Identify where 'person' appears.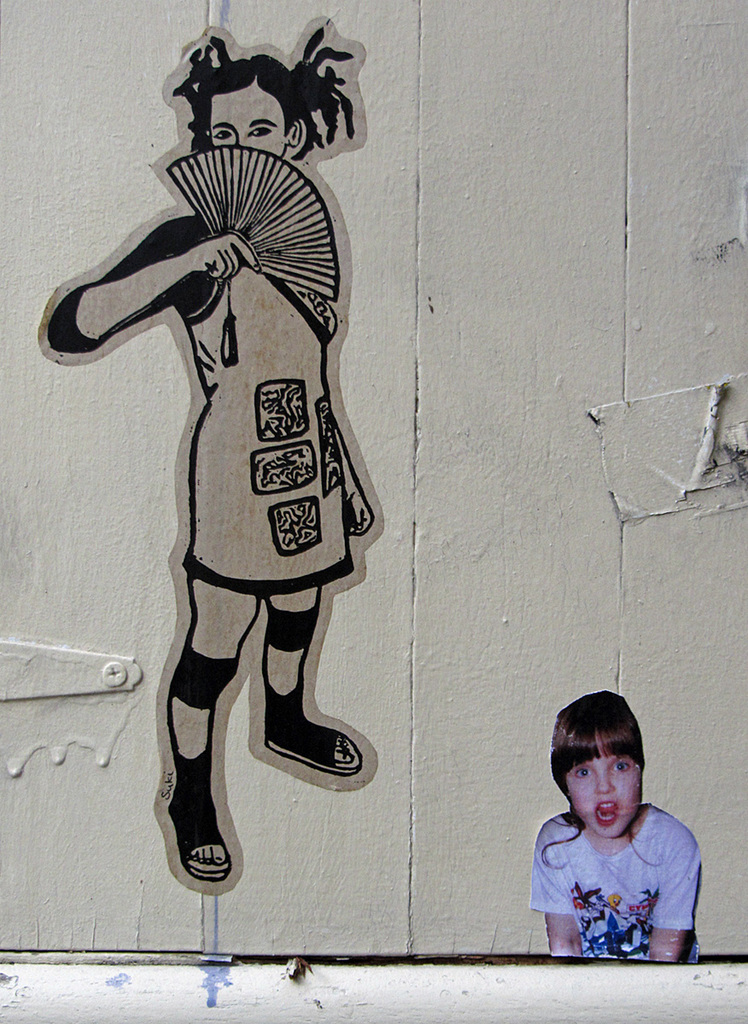
Appears at select_region(47, 27, 375, 889).
